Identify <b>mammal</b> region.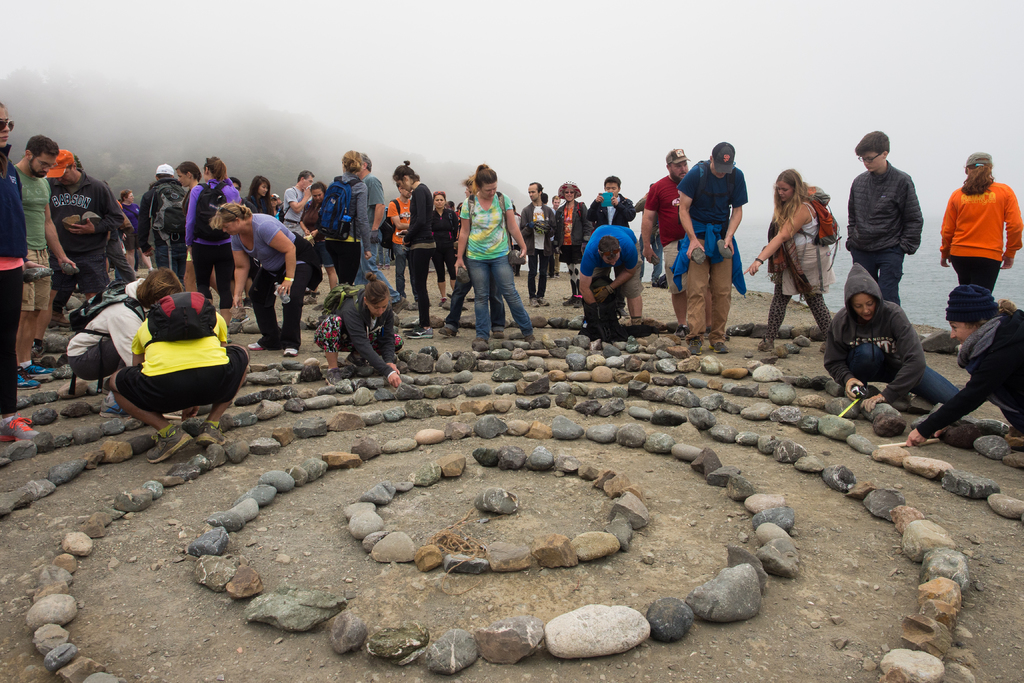
Region: <box>458,201,460,217</box>.
